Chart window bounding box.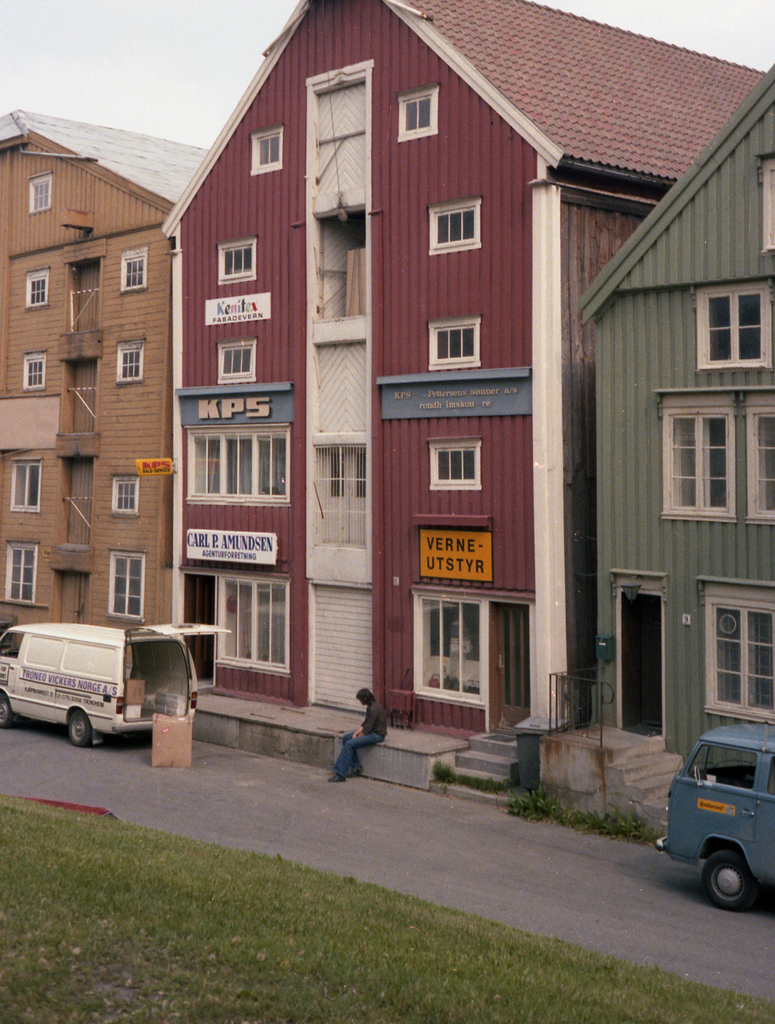
Charted: pyautogui.locateOnScreen(28, 176, 56, 214).
